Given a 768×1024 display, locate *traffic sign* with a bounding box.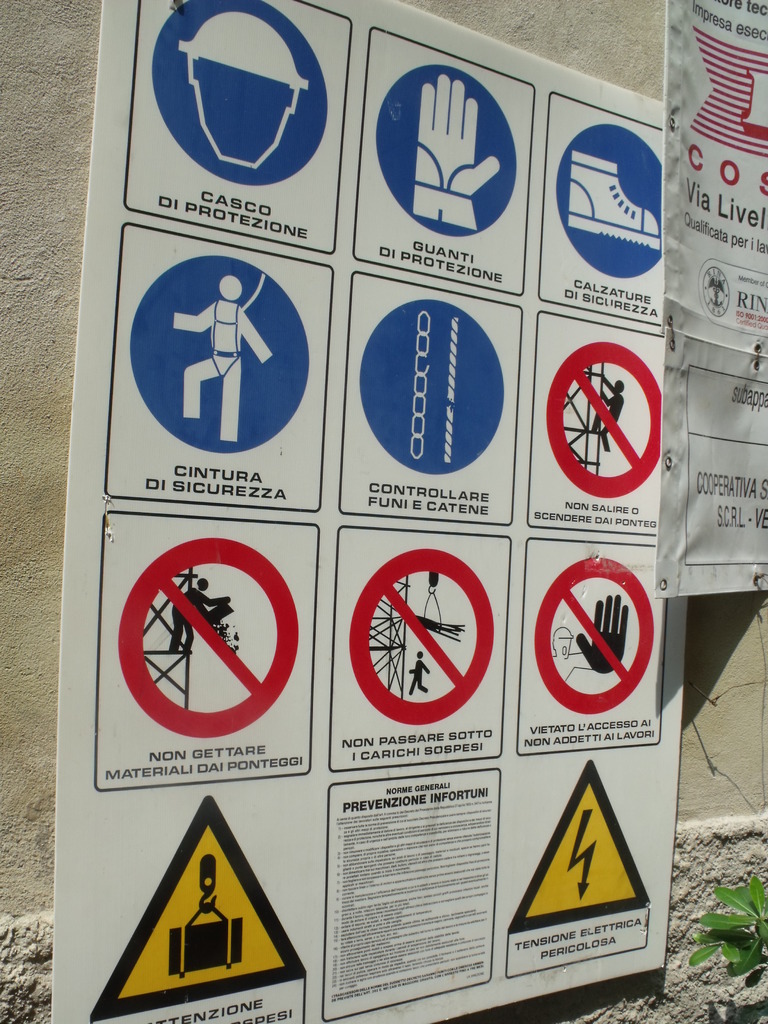
Located: box=[496, 755, 655, 982].
